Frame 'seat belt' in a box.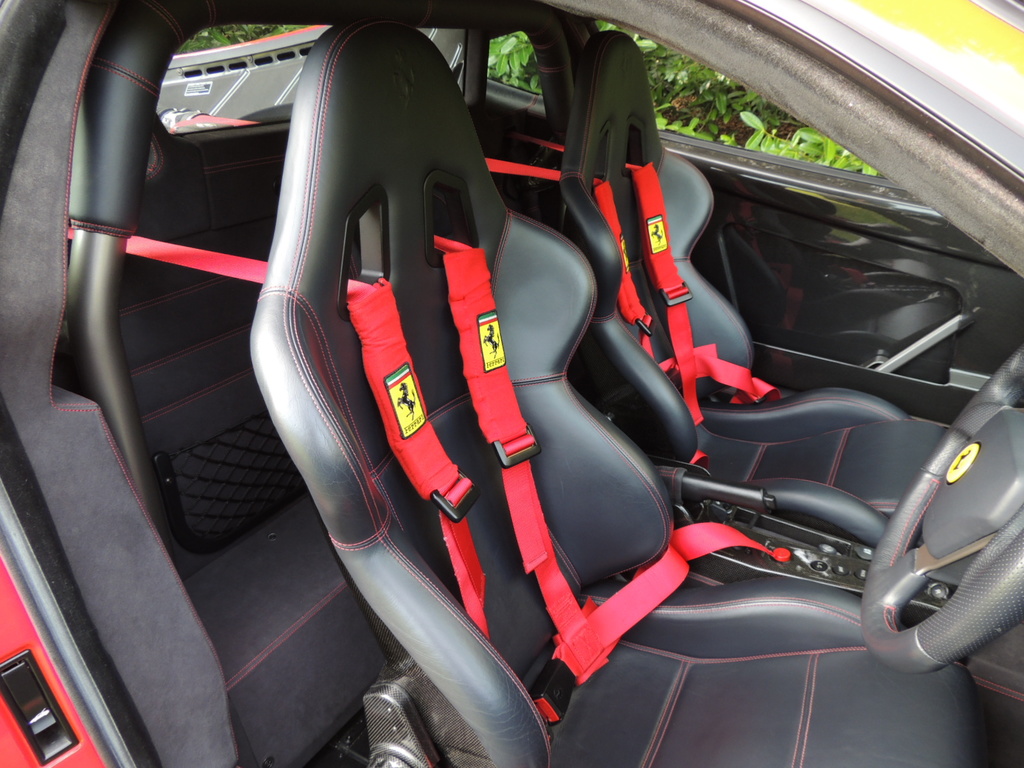
<bbox>190, 114, 787, 471</bbox>.
